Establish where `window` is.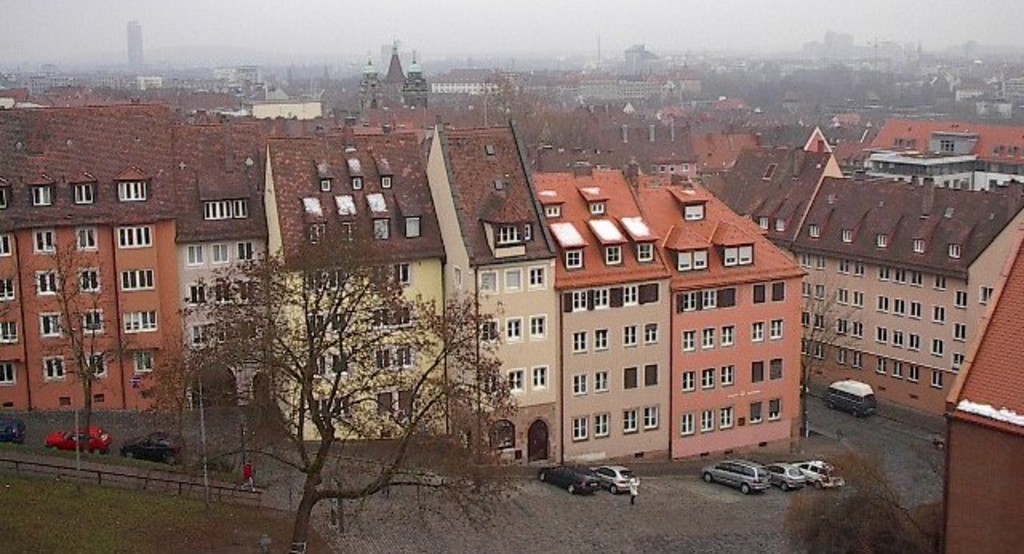
Established at left=722, top=362, right=733, bottom=387.
